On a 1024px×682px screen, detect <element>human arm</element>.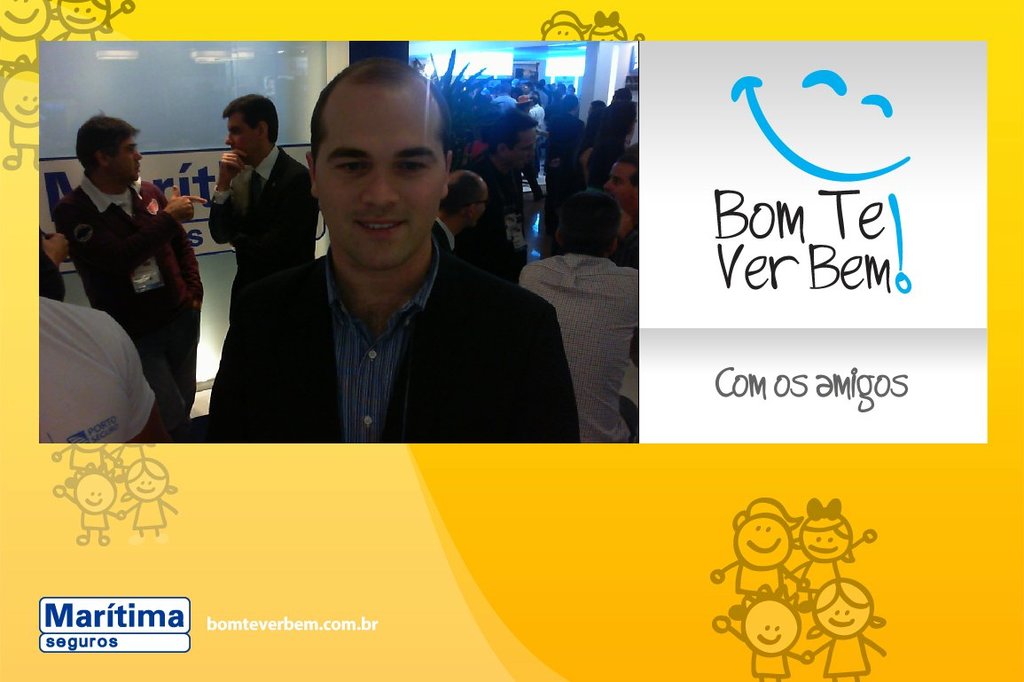
111,312,170,444.
